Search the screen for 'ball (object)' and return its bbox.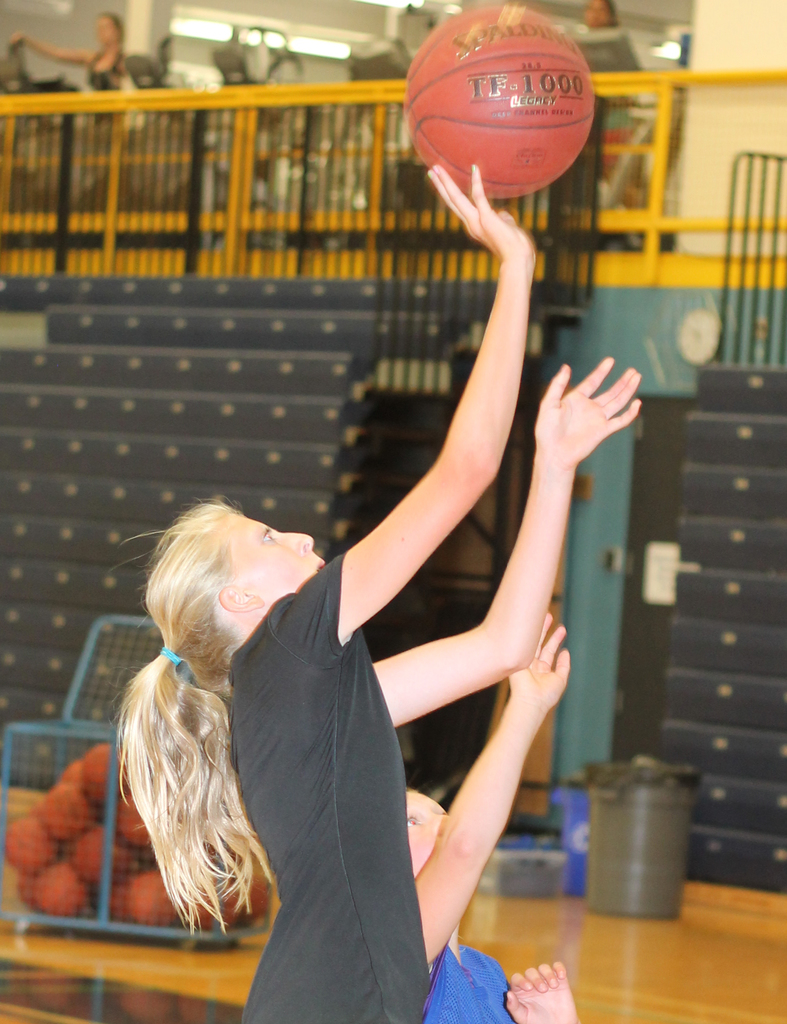
Found: 411,3,593,202.
